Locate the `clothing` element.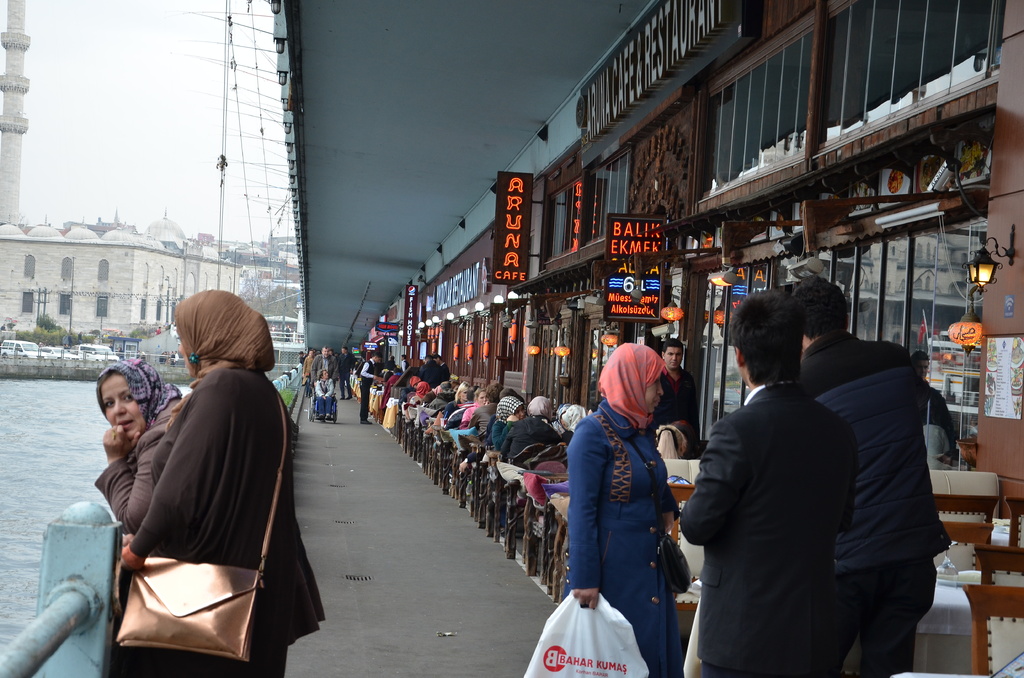
Element bbox: bbox(810, 556, 940, 672).
